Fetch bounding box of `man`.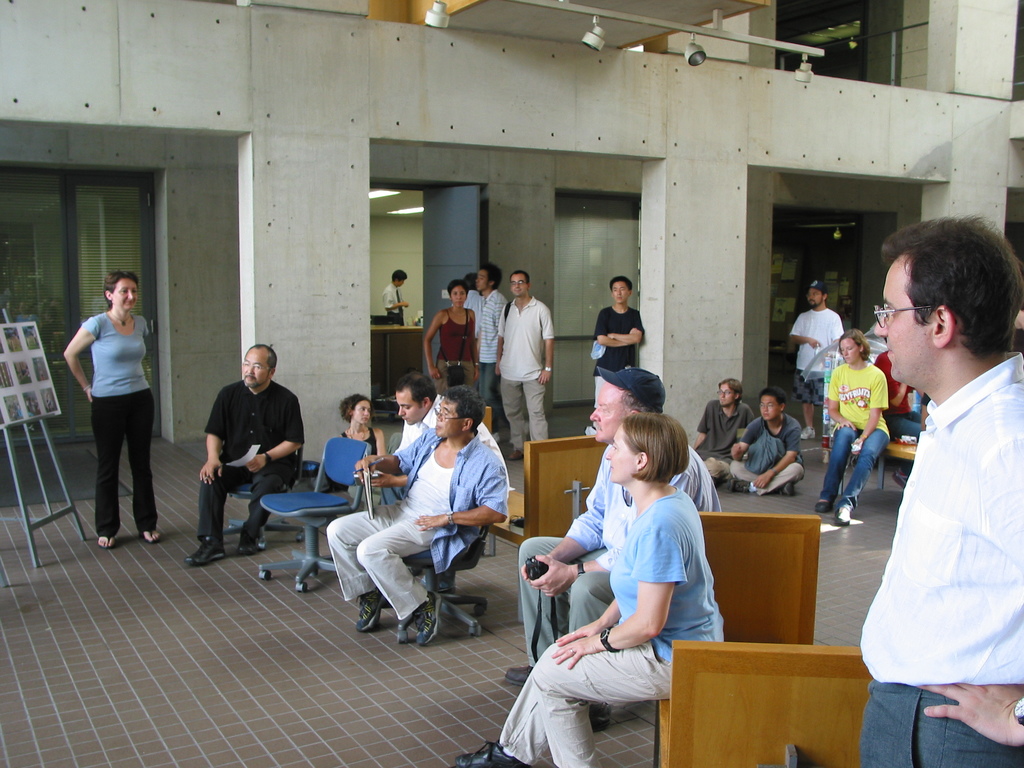
Bbox: <region>464, 260, 510, 419</region>.
